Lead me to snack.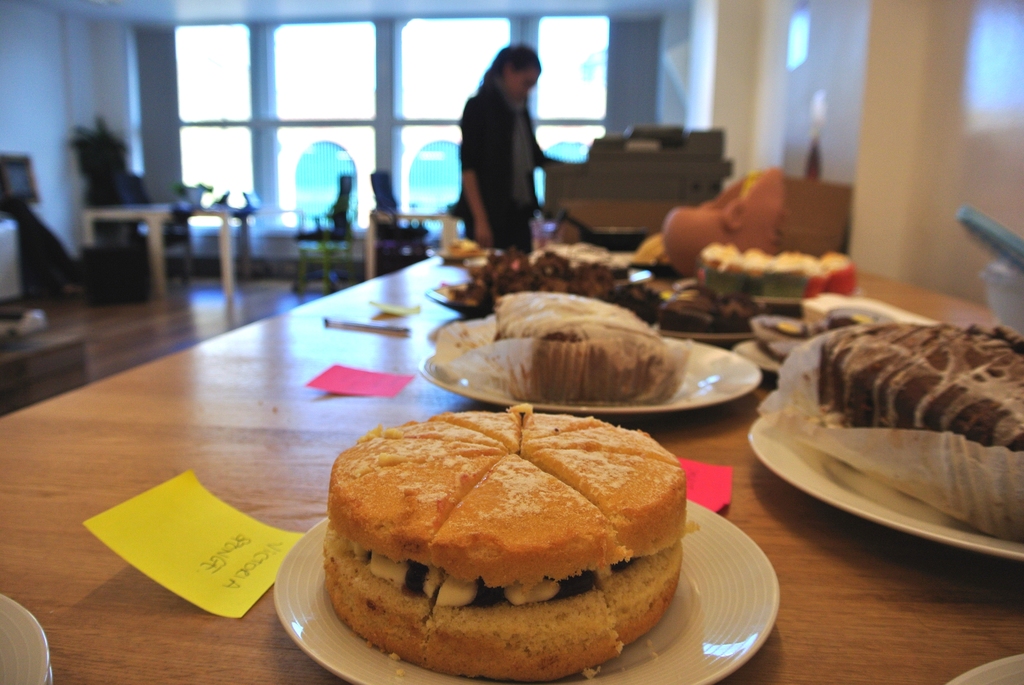
Lead to (815,320,1023,551).
